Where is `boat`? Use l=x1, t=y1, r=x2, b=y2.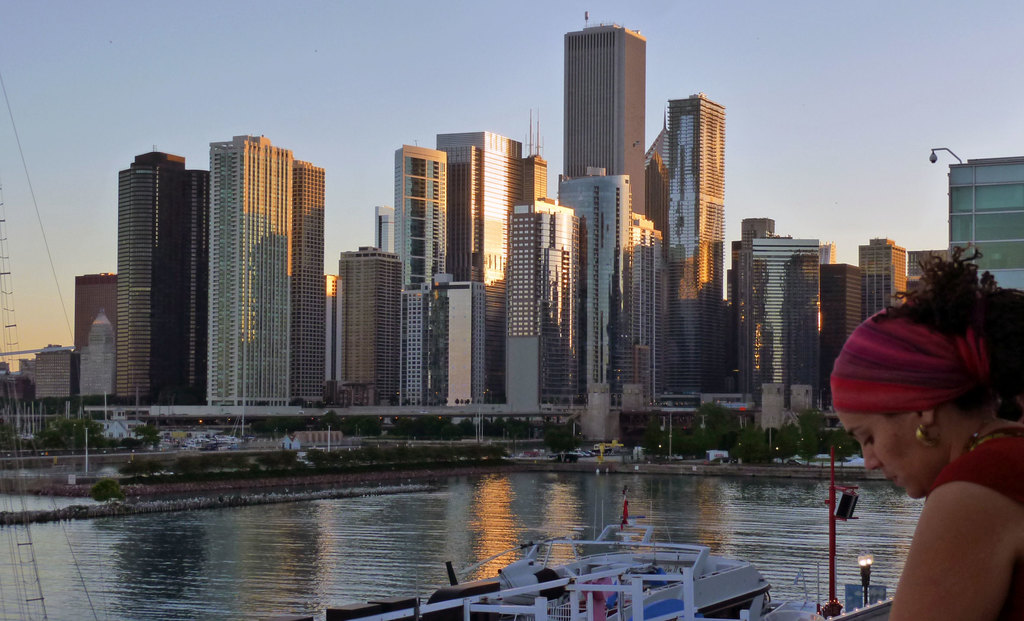
l=305, t=490, r=778, b=620.
